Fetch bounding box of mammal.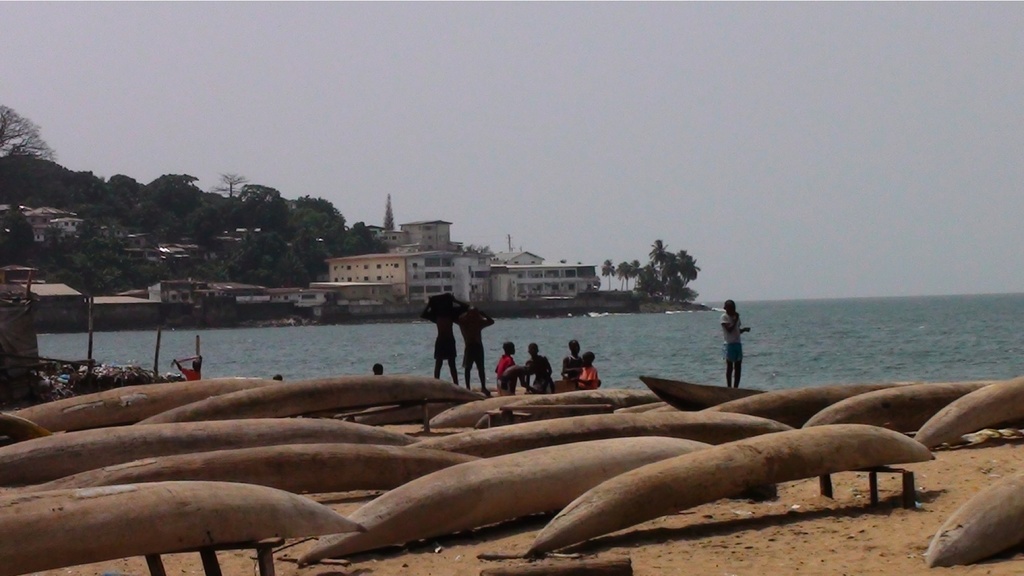
Bbox: 497:342:518:394.
